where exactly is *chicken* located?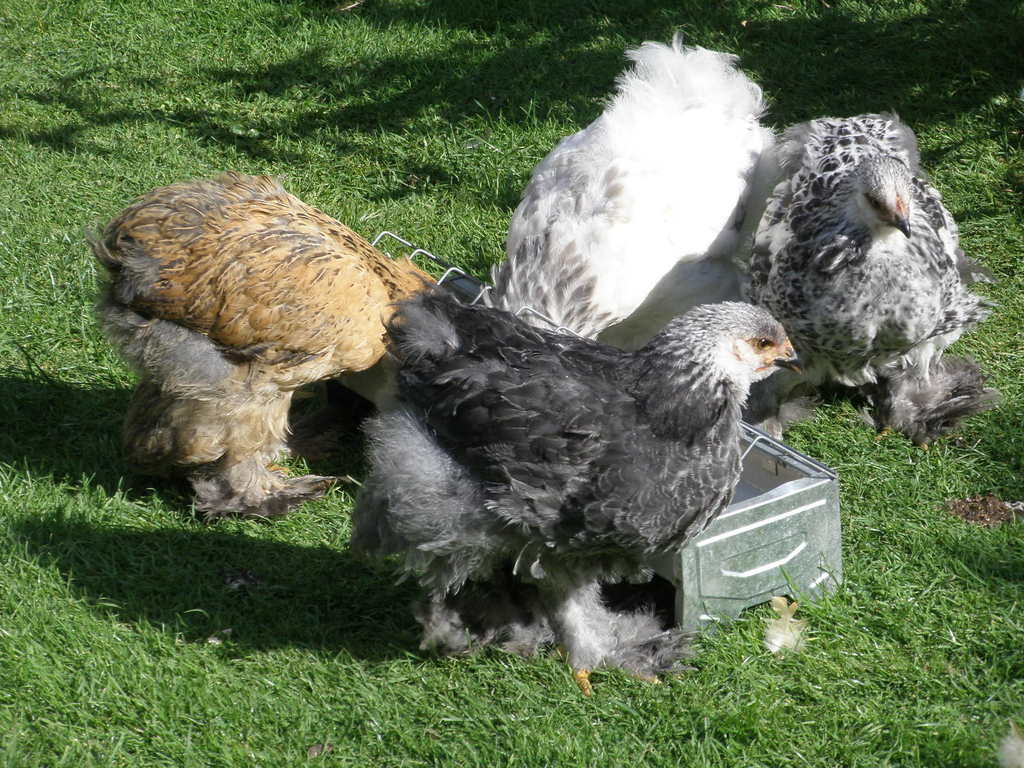
Its bounding box is 480 28 783 352.
